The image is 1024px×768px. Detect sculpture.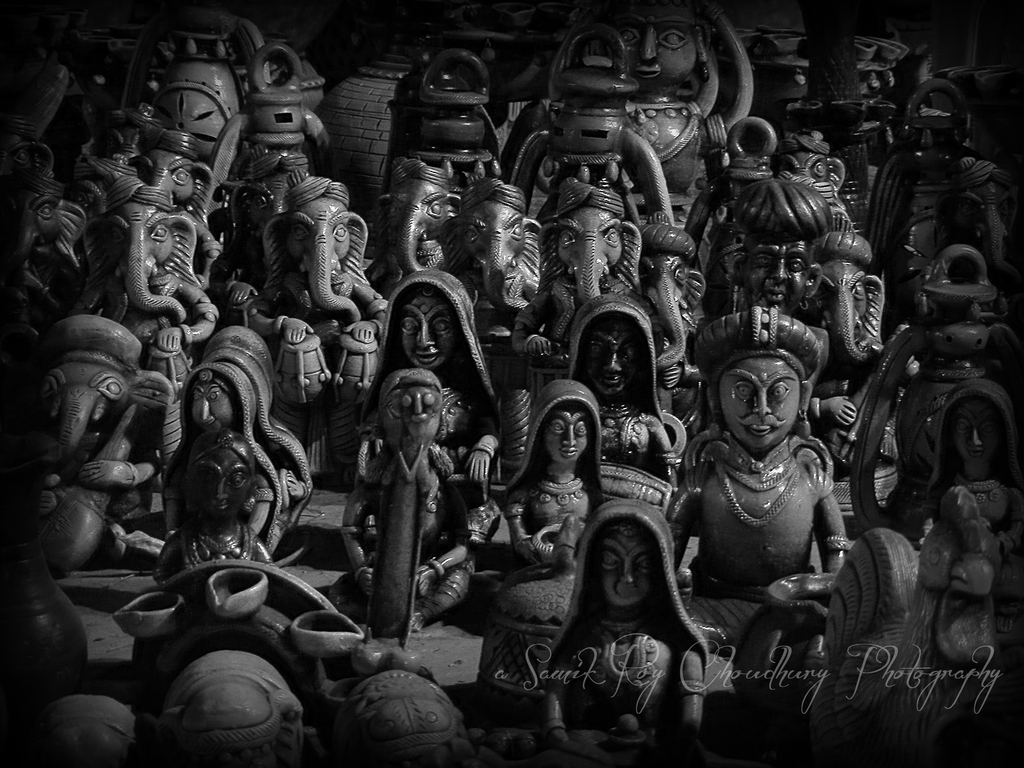
Detection: [116, 26, 273, 199].
